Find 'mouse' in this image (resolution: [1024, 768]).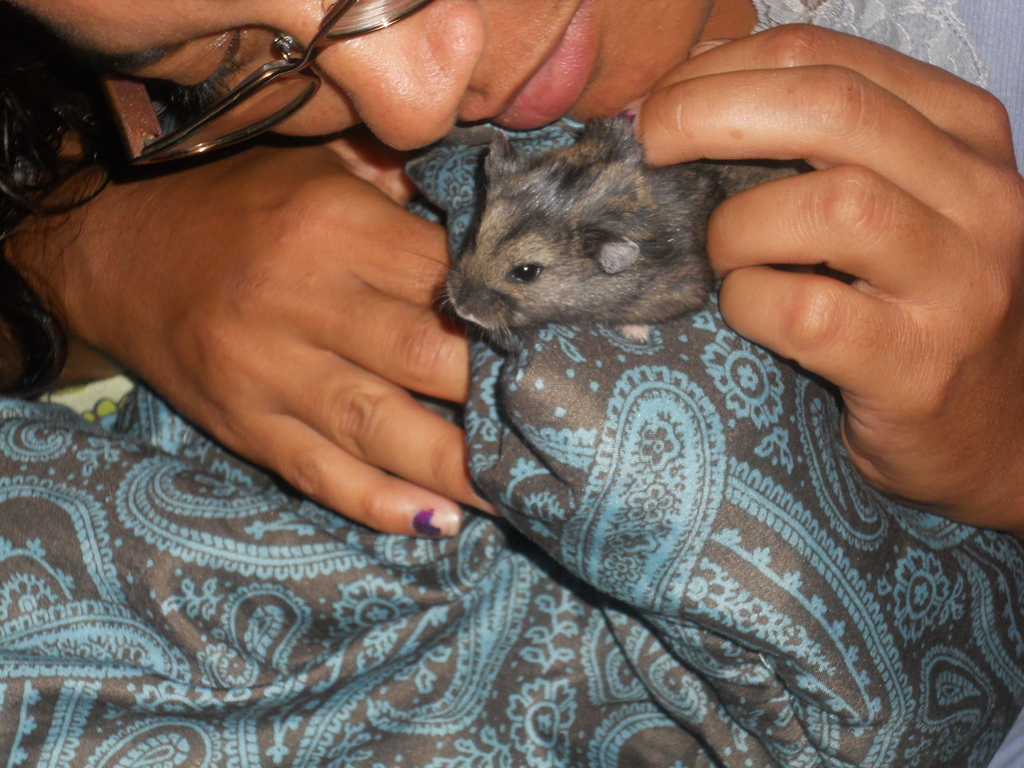
BBox(437, 116, 759, 332).
